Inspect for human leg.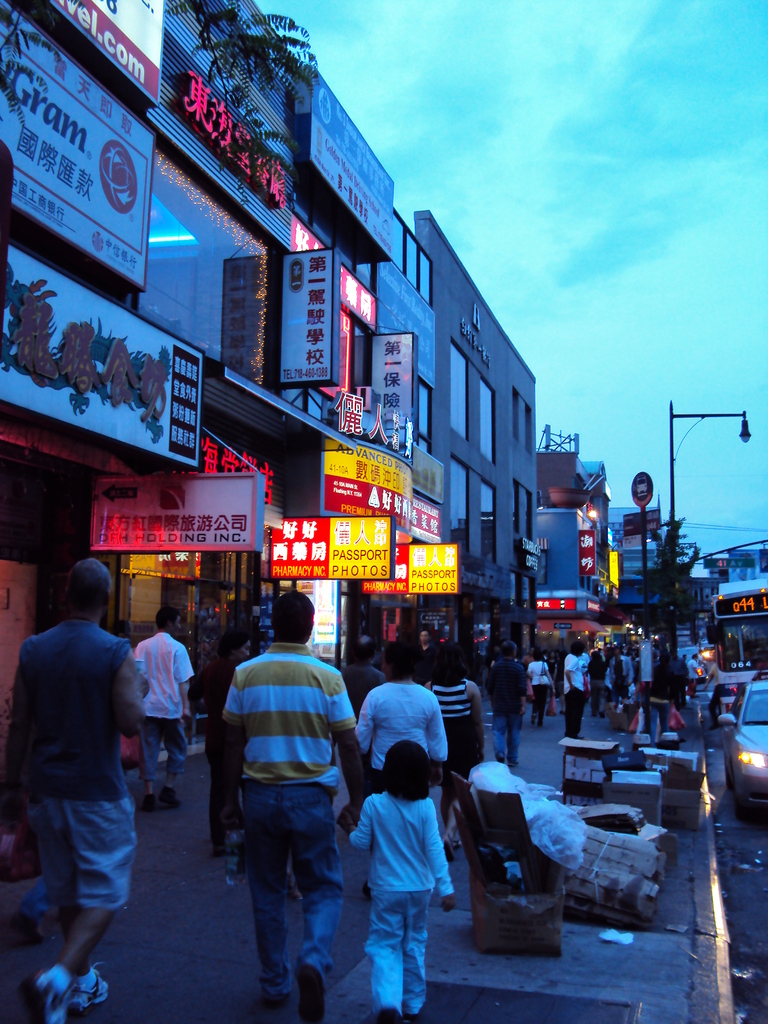
Inspection: pyautogui.locateOnScreen(279, 787, 351, 1023).
